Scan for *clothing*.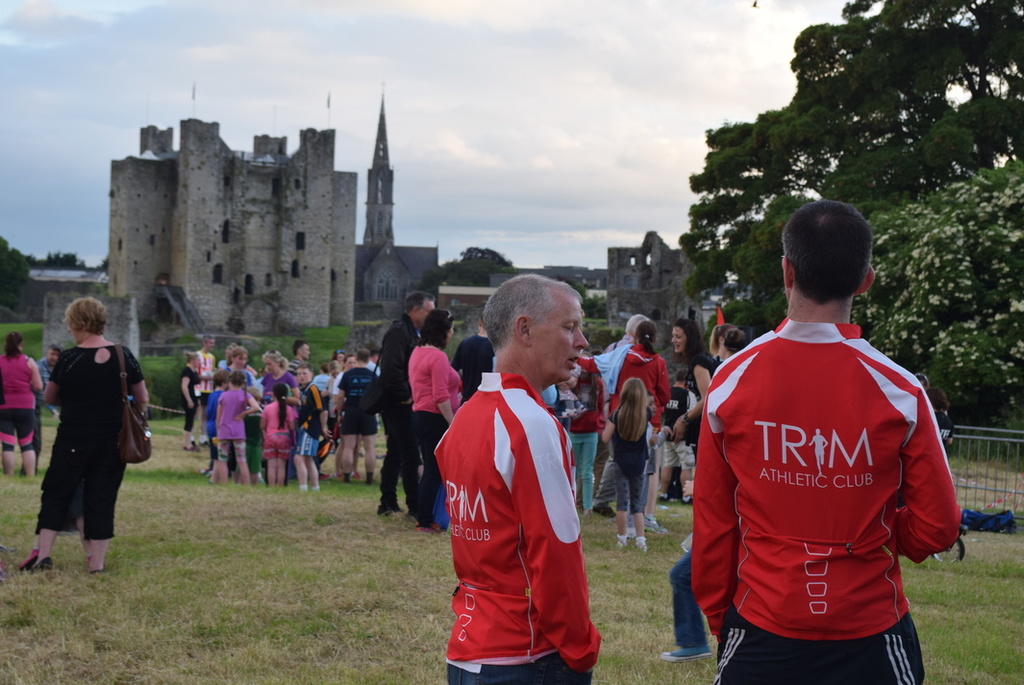
Scan result: crop(699, 351, 727, 369).
